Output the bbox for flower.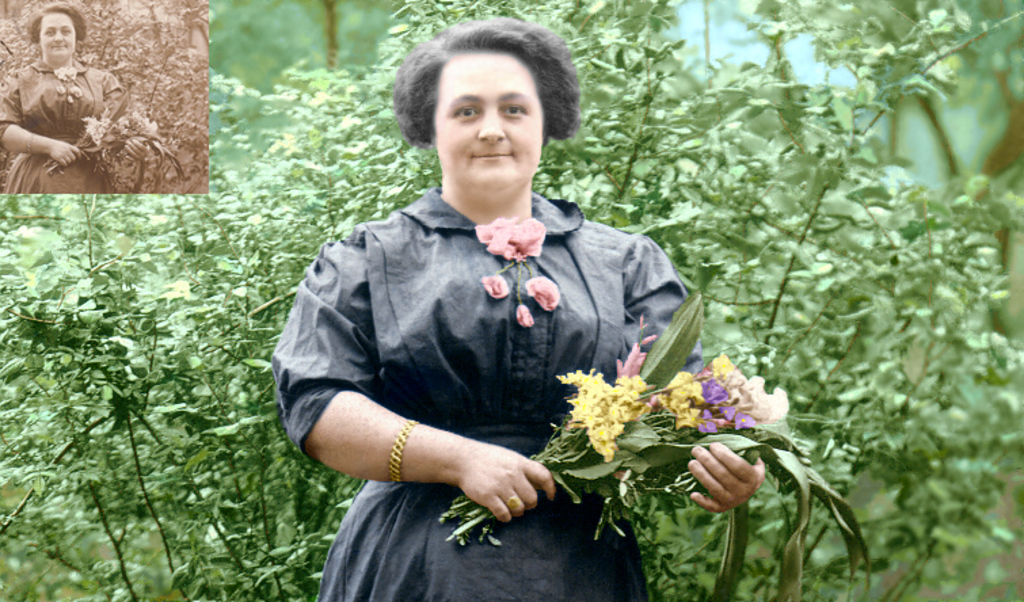
x1=477, y1=273, x2=515, y2=298.
